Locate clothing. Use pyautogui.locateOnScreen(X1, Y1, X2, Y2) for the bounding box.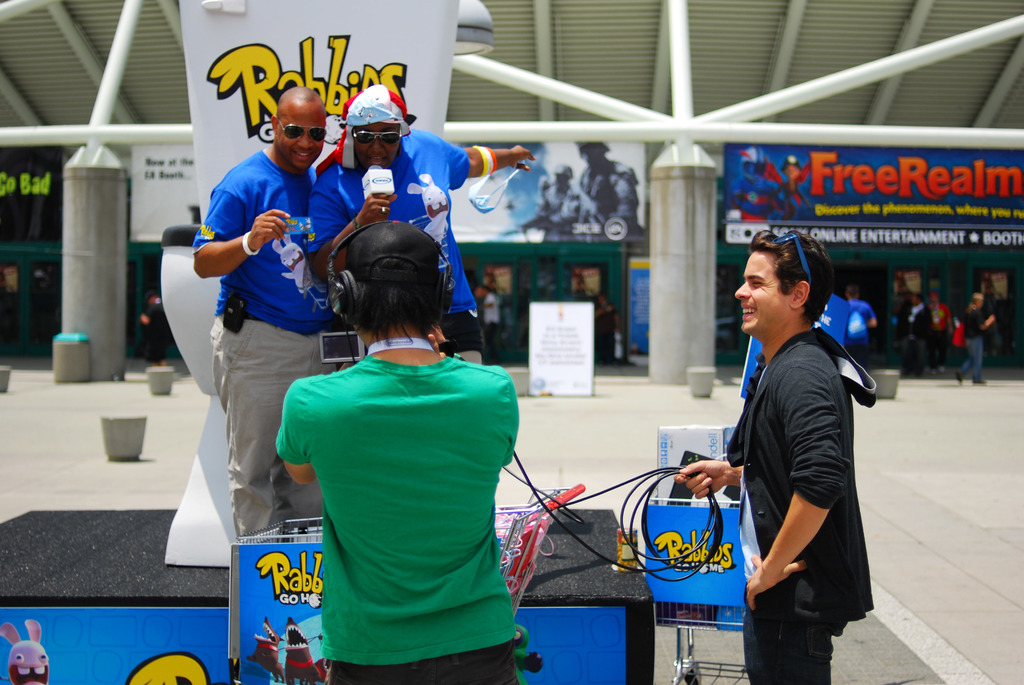
pyautogui.locateOnScreen(960, 307, 984, 386).
